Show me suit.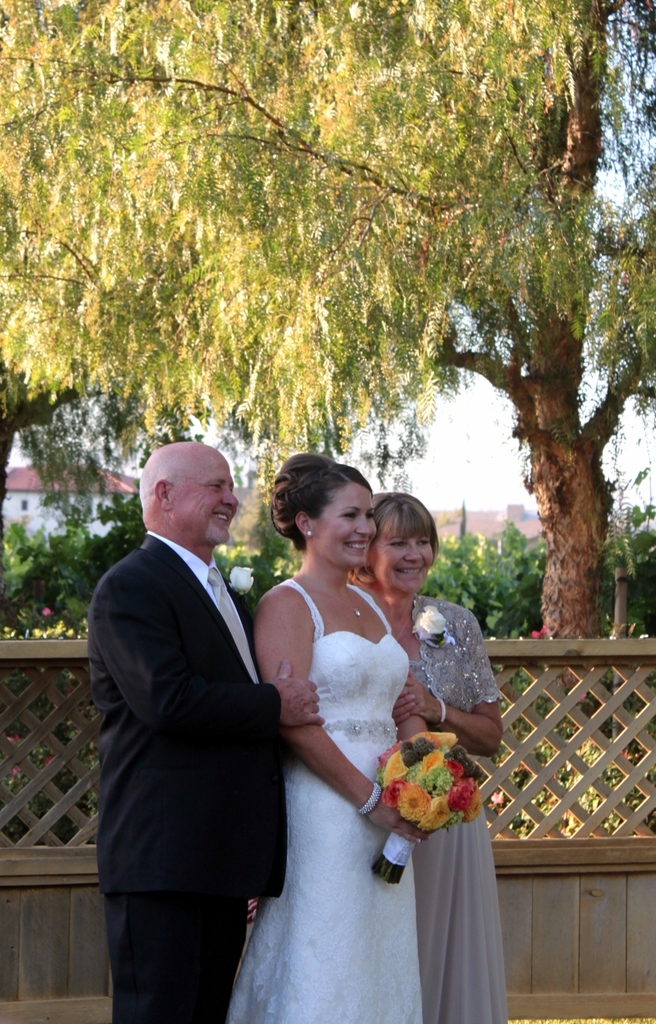
suit is here: 81 441 313 1021.
